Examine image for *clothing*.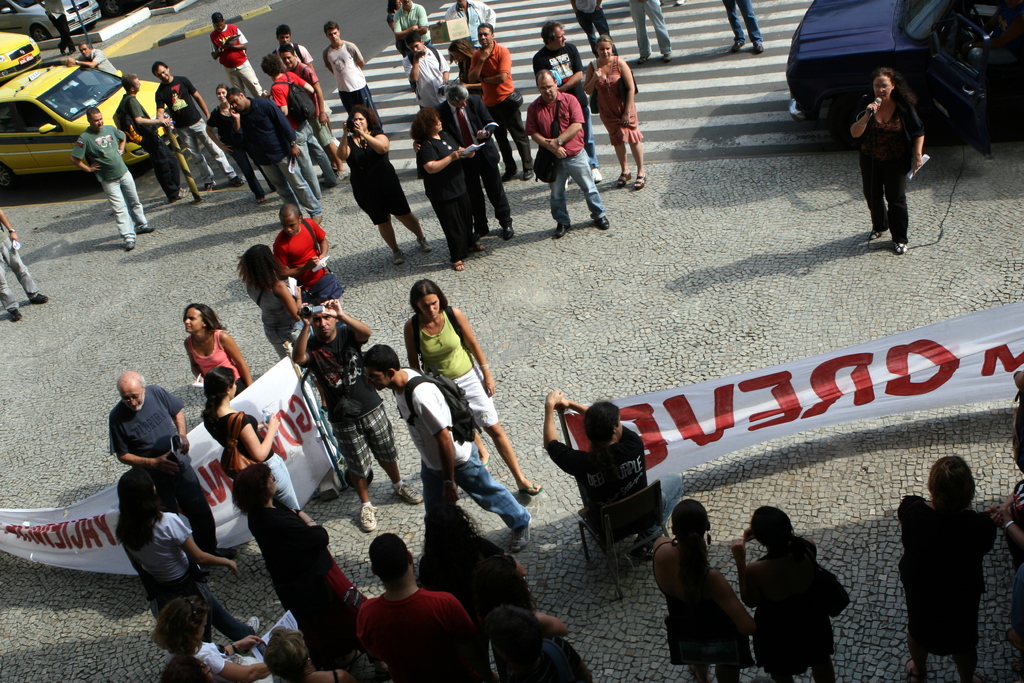
Examination result: 847/92/929/240.
